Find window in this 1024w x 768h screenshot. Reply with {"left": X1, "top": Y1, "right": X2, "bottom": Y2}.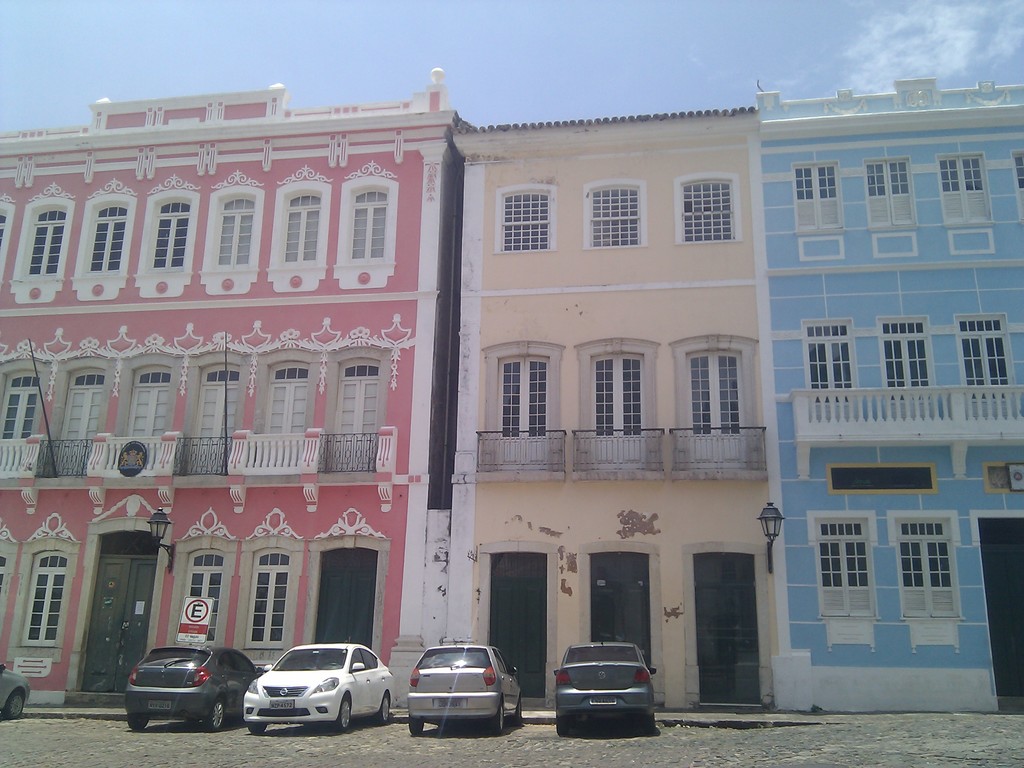
{"left": 588, "top": 185, "right": 646, "bottom": 246}.
